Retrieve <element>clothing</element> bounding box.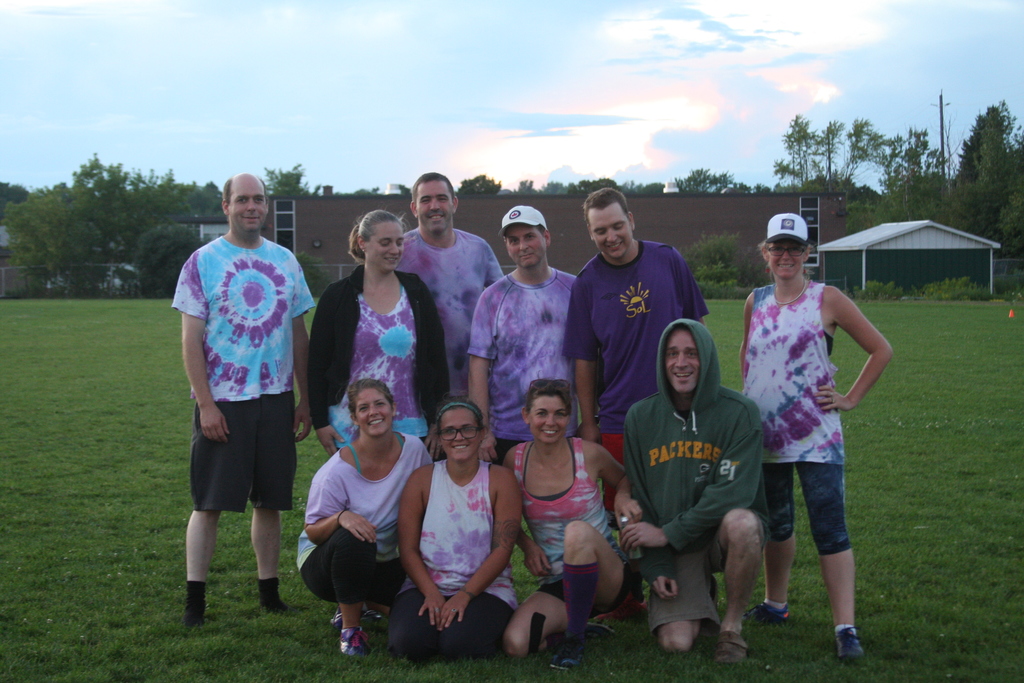
Bounding box: region(478, 278, 579, 418).
